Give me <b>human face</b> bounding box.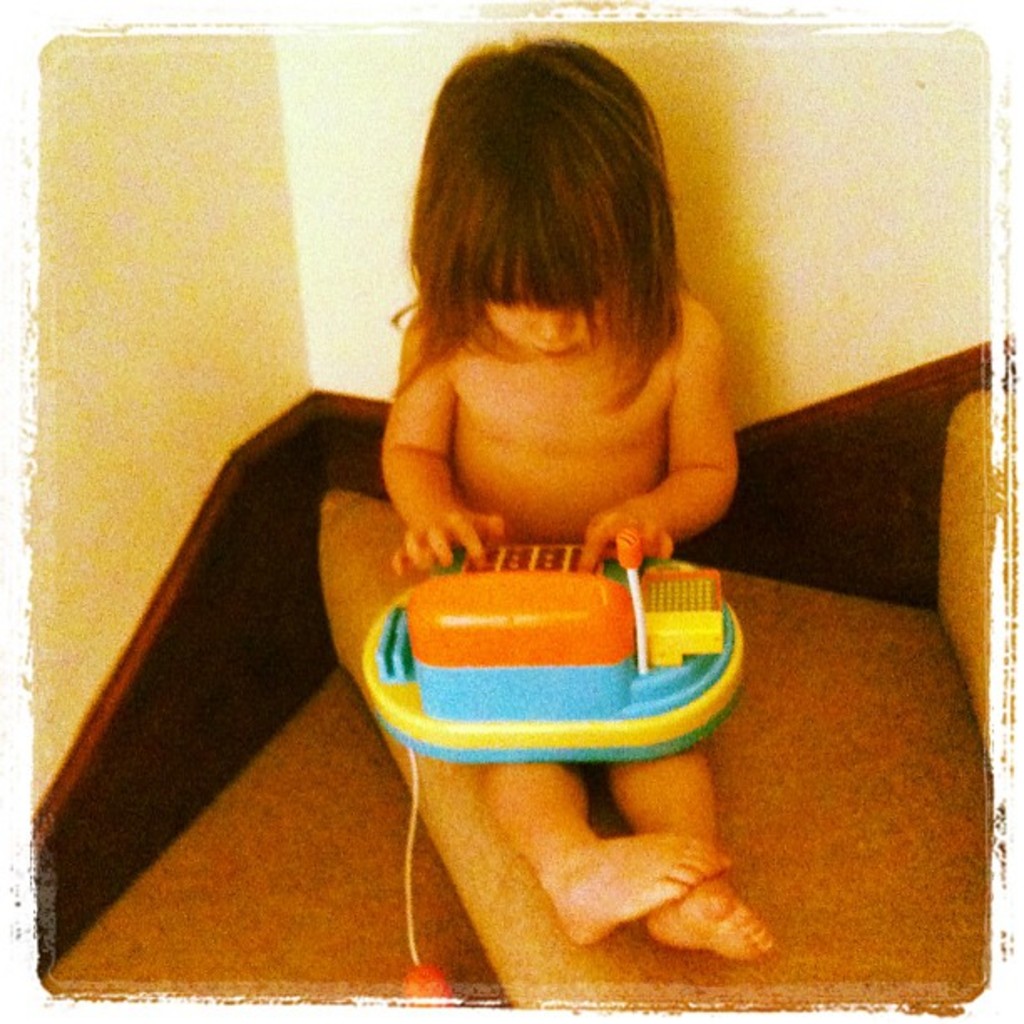
bbox(482, 298, 609, 370).
